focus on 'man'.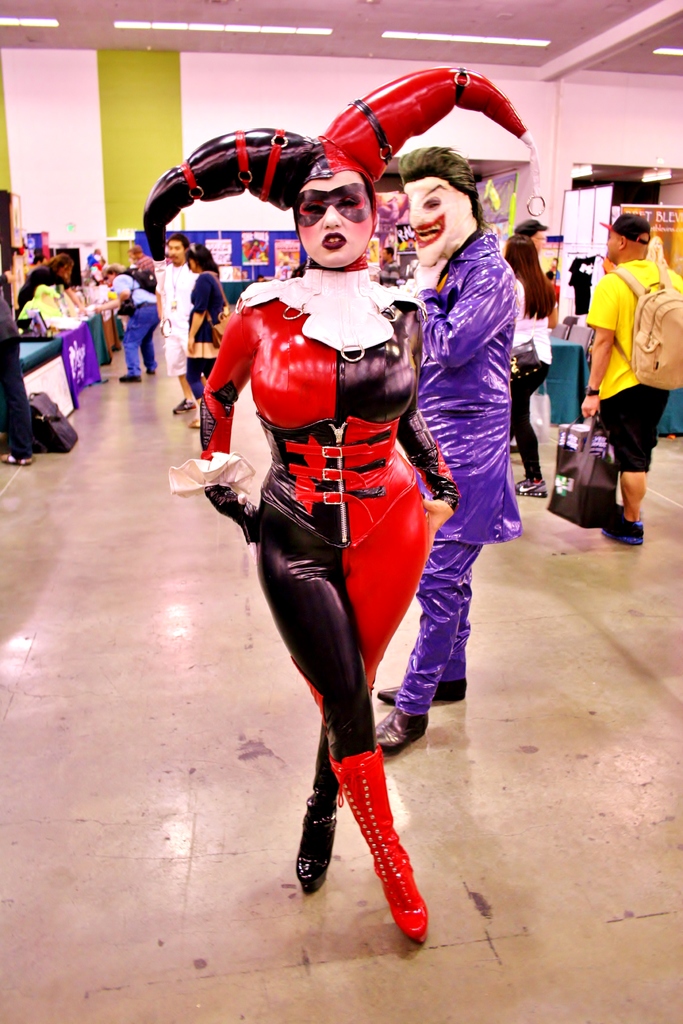
Focused at crop(581, 202, 676, 530).
